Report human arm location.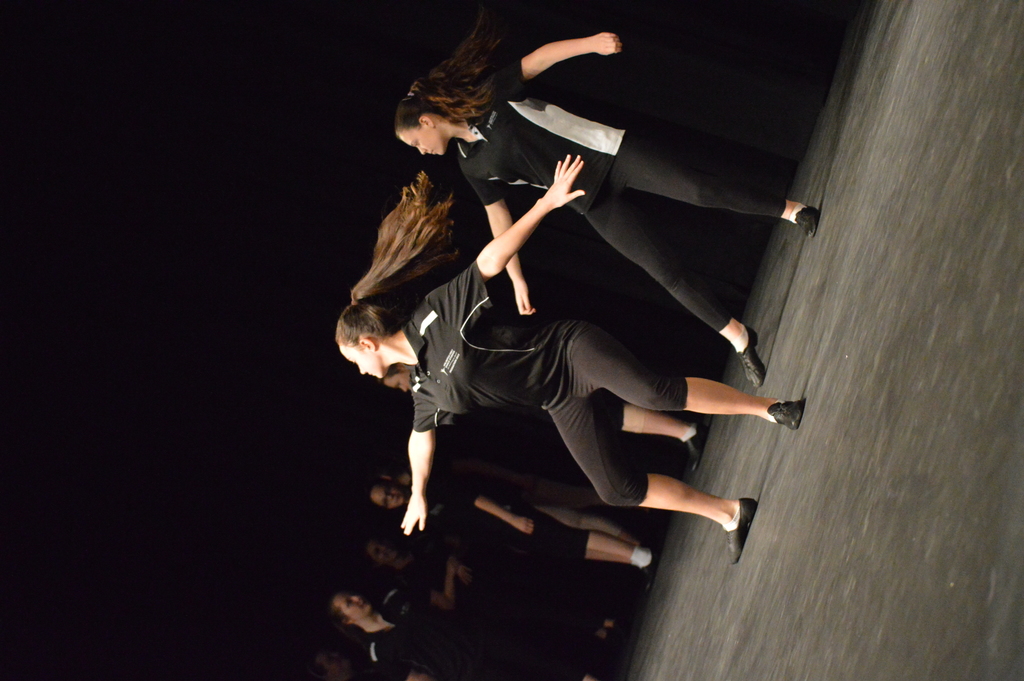
Report: [458, 156, 539, 314].
